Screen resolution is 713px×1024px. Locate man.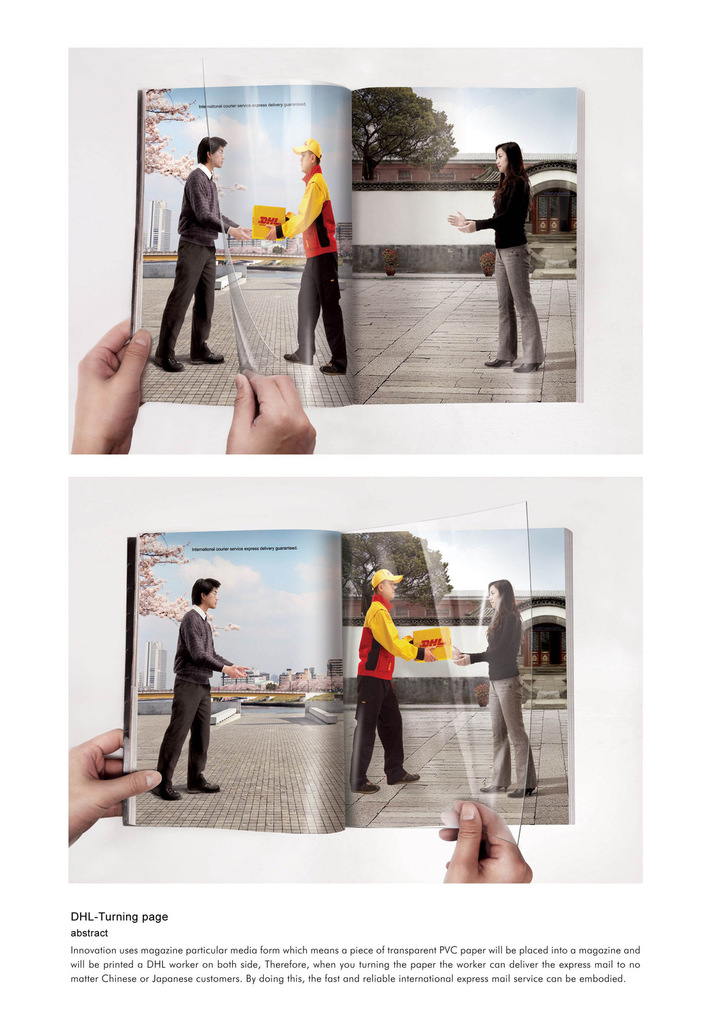
left=148, top=138, right=249, bottom=370.
